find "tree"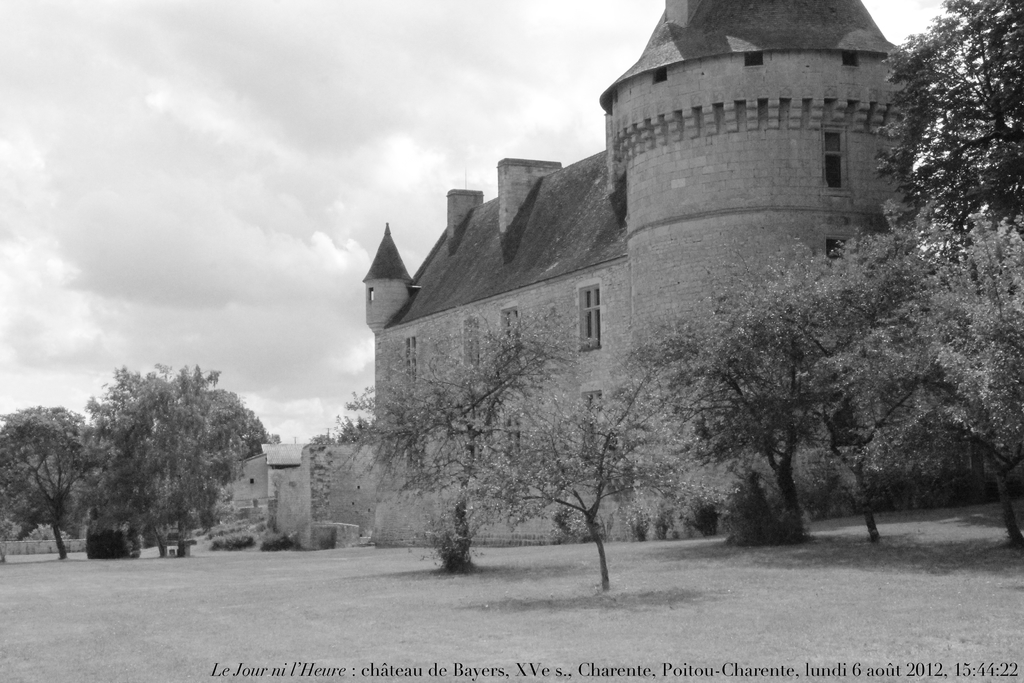
454,293,729,587
